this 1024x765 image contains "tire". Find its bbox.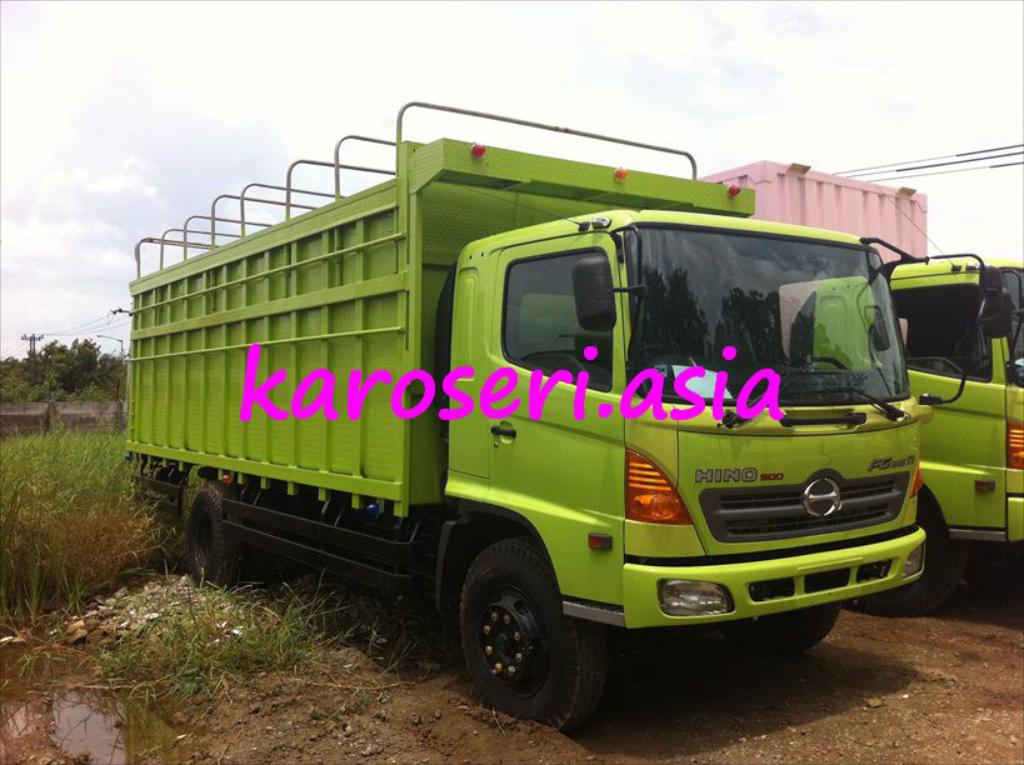
455 532 604 727.
